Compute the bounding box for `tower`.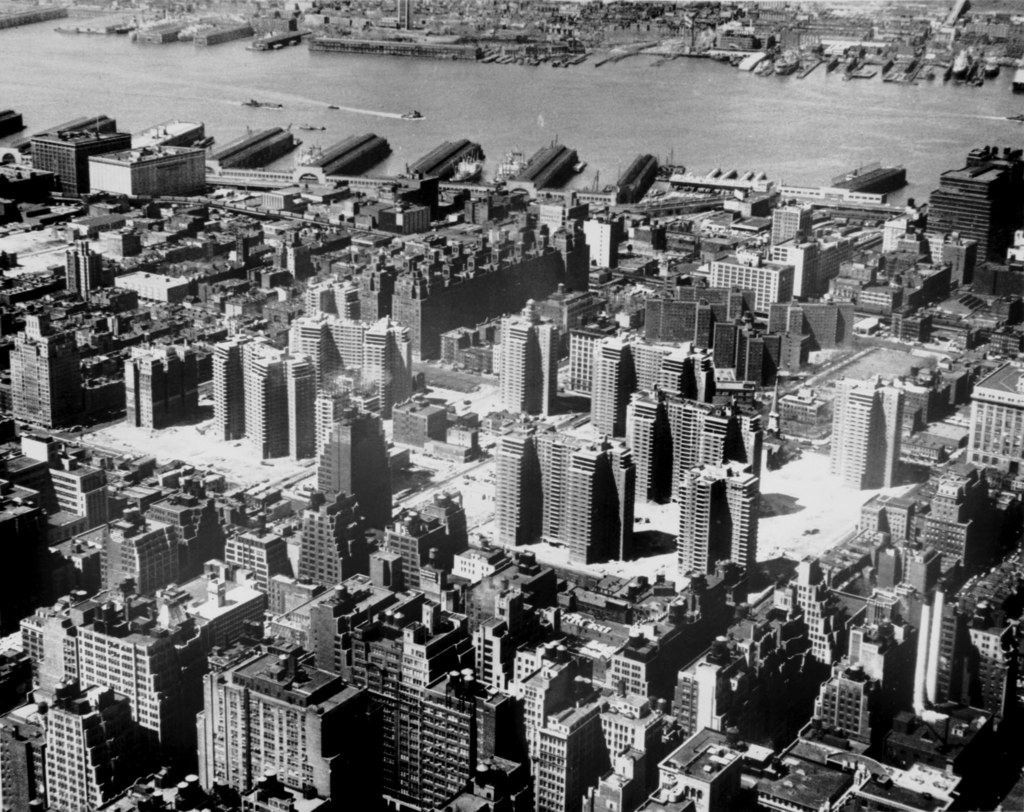
[left=502, top=424, right=618, bottom=575].
